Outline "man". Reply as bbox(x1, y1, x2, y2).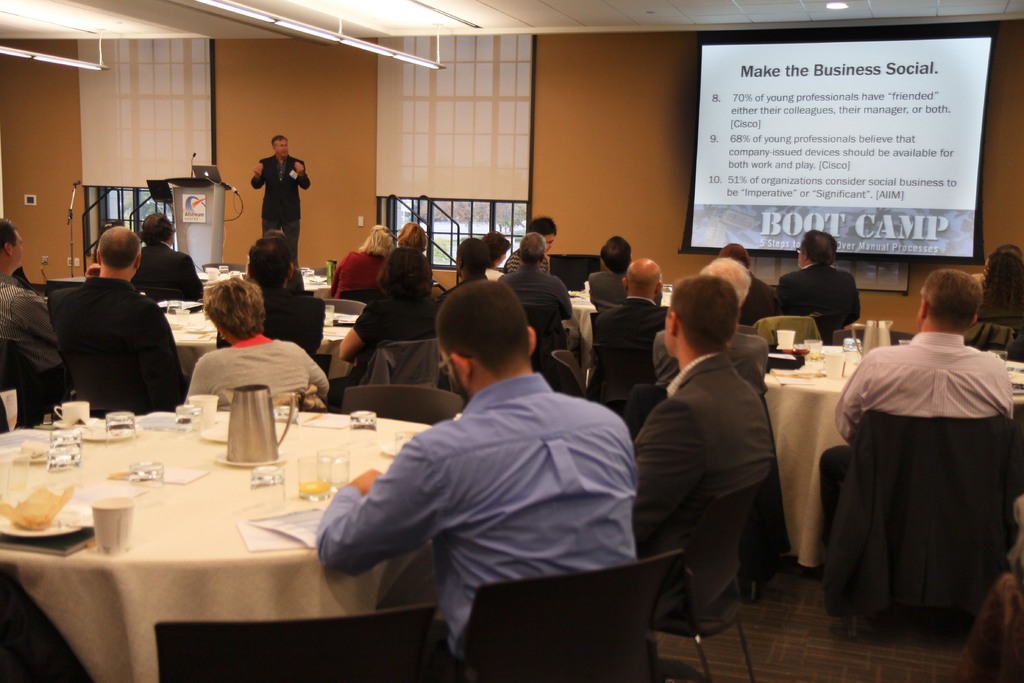
bbox(45, 220, 185, 402).
